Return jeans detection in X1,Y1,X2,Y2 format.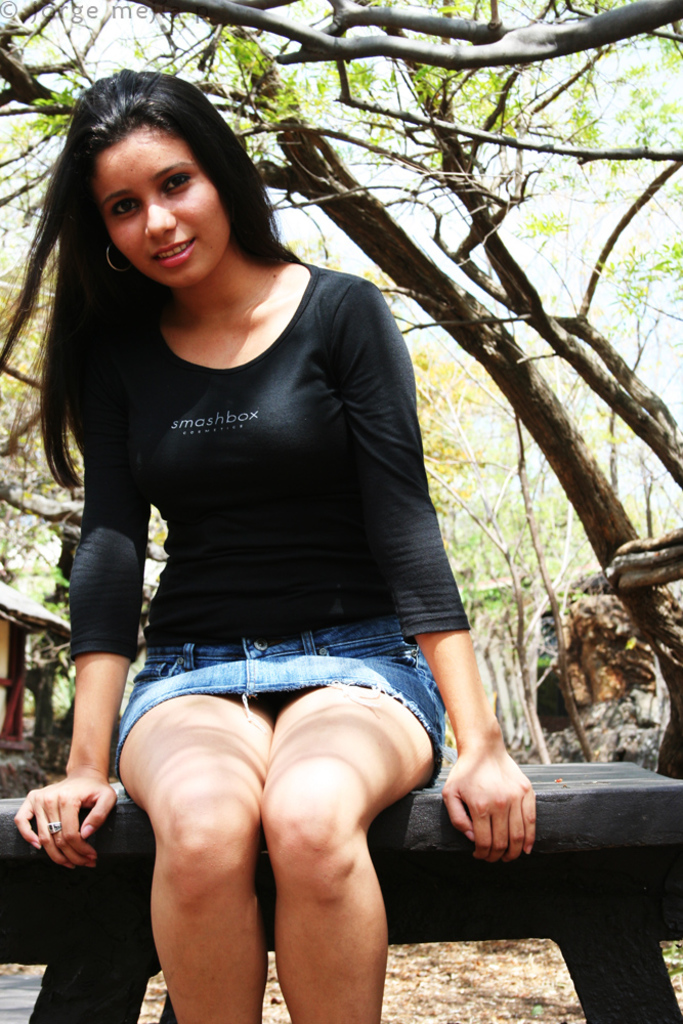
109,637,439,797.
